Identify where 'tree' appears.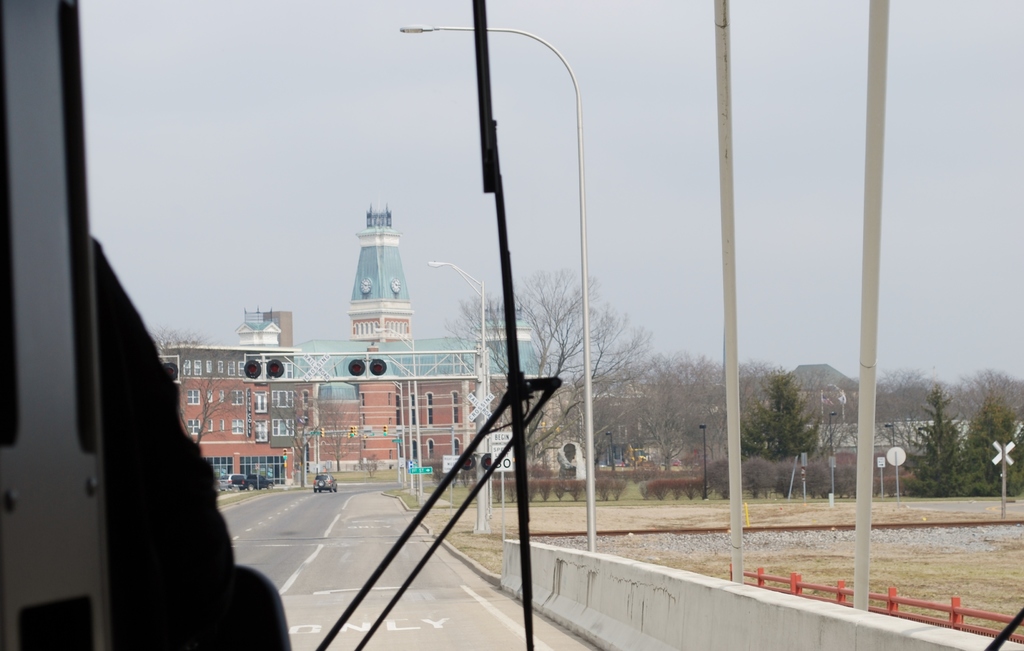
Appears at [left=433, top=260, right=667, bottom=459].
